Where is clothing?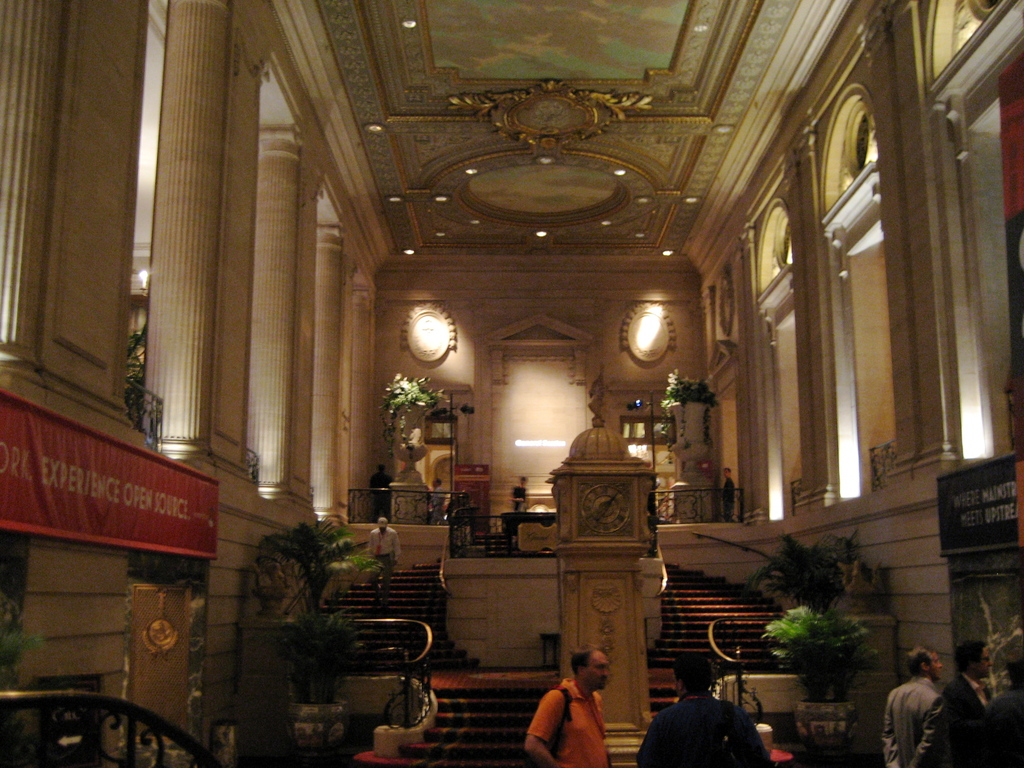
371, 524, 401, 600.
